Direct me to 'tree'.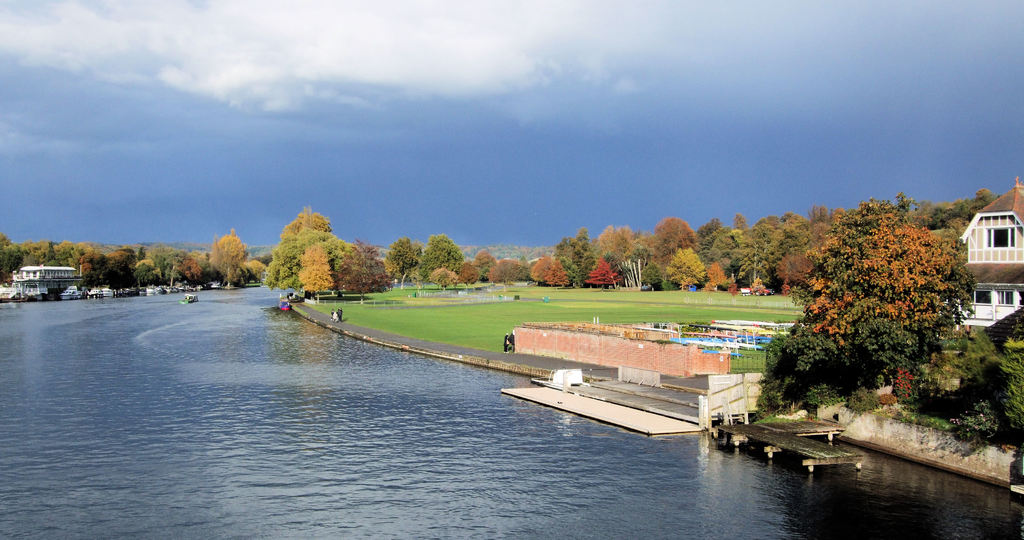
Direction: Rect(335, 246, 390, 304).
